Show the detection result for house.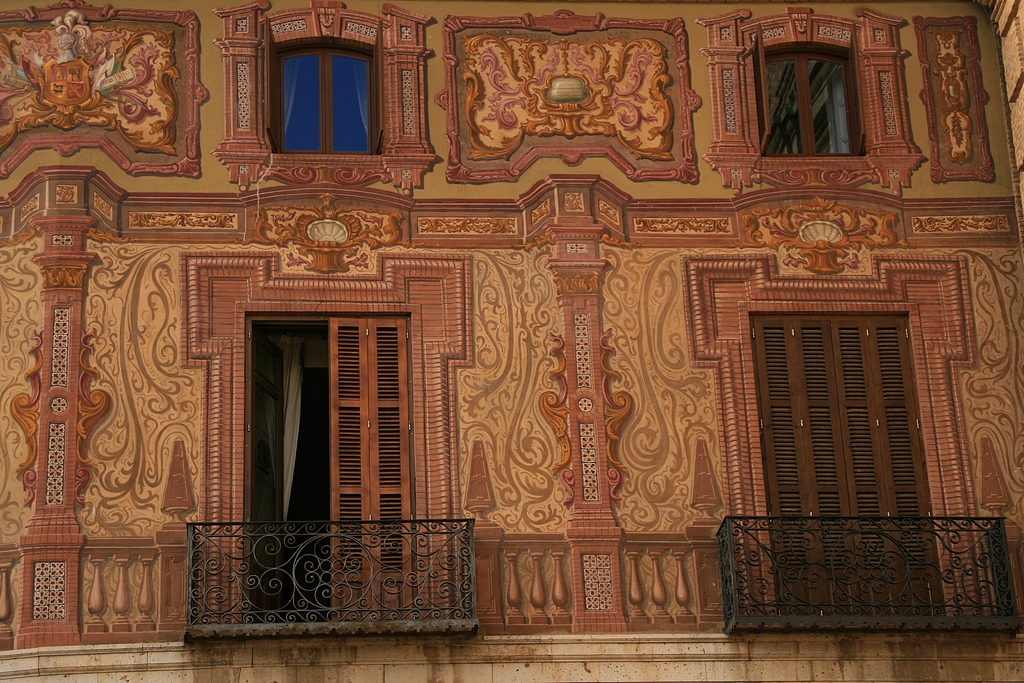
box=[0, 0, 1023, 682].
